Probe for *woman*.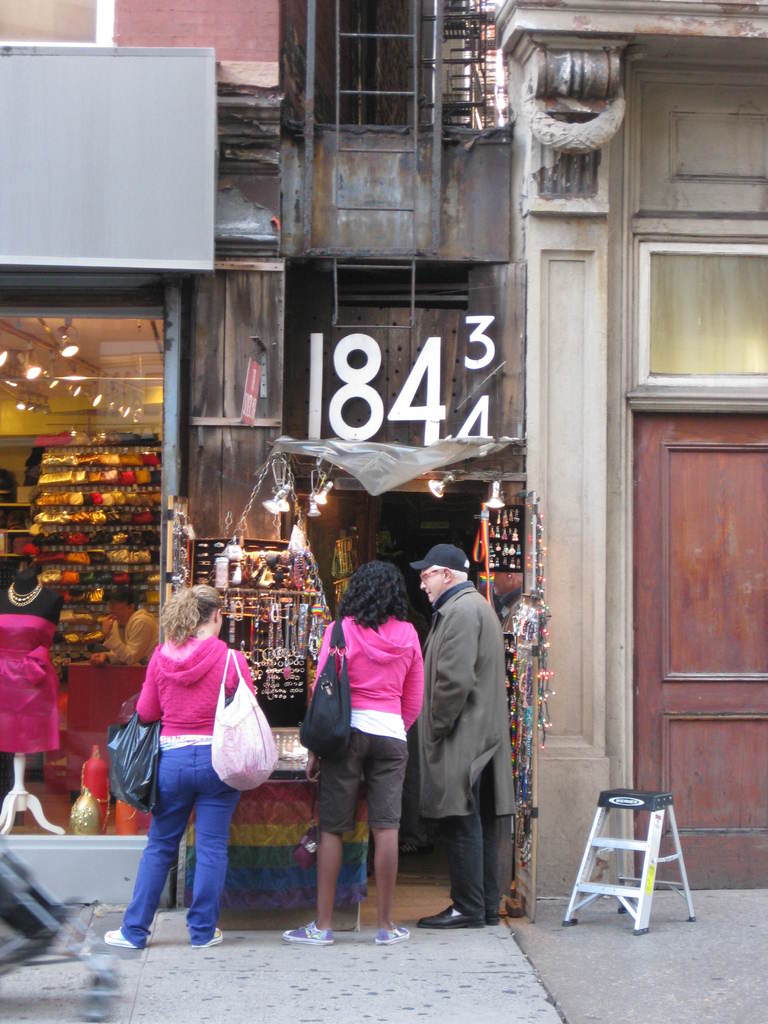
Probe result: (275, 559, 422, 940).
